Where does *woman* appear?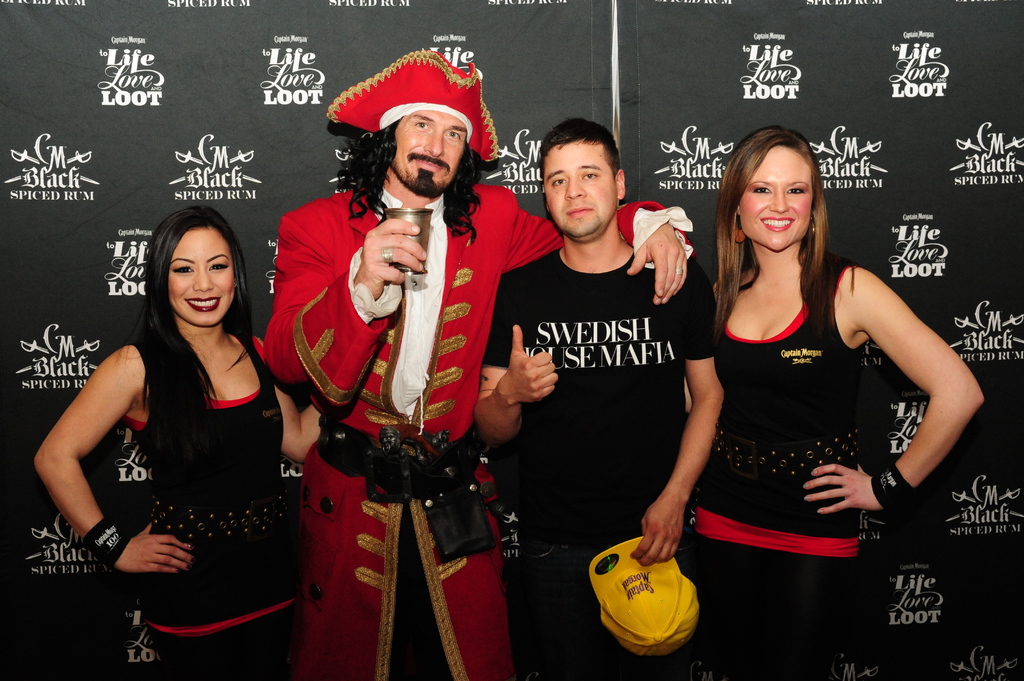
Appears at 50,194,300,650.
